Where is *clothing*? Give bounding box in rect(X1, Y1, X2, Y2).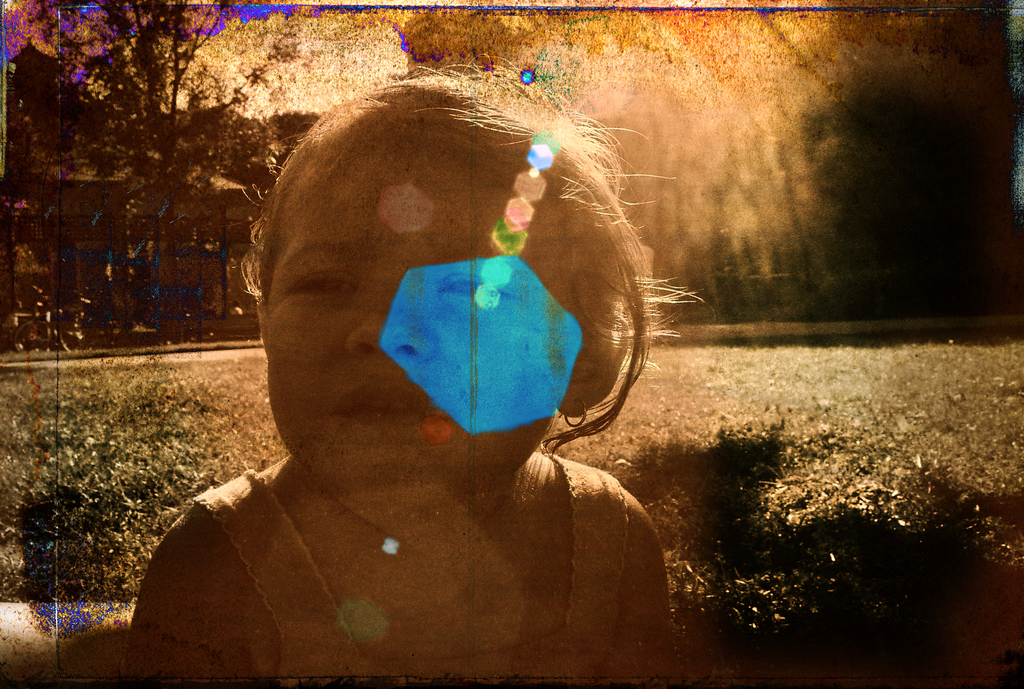
rect(187, 459, 654, 688).
